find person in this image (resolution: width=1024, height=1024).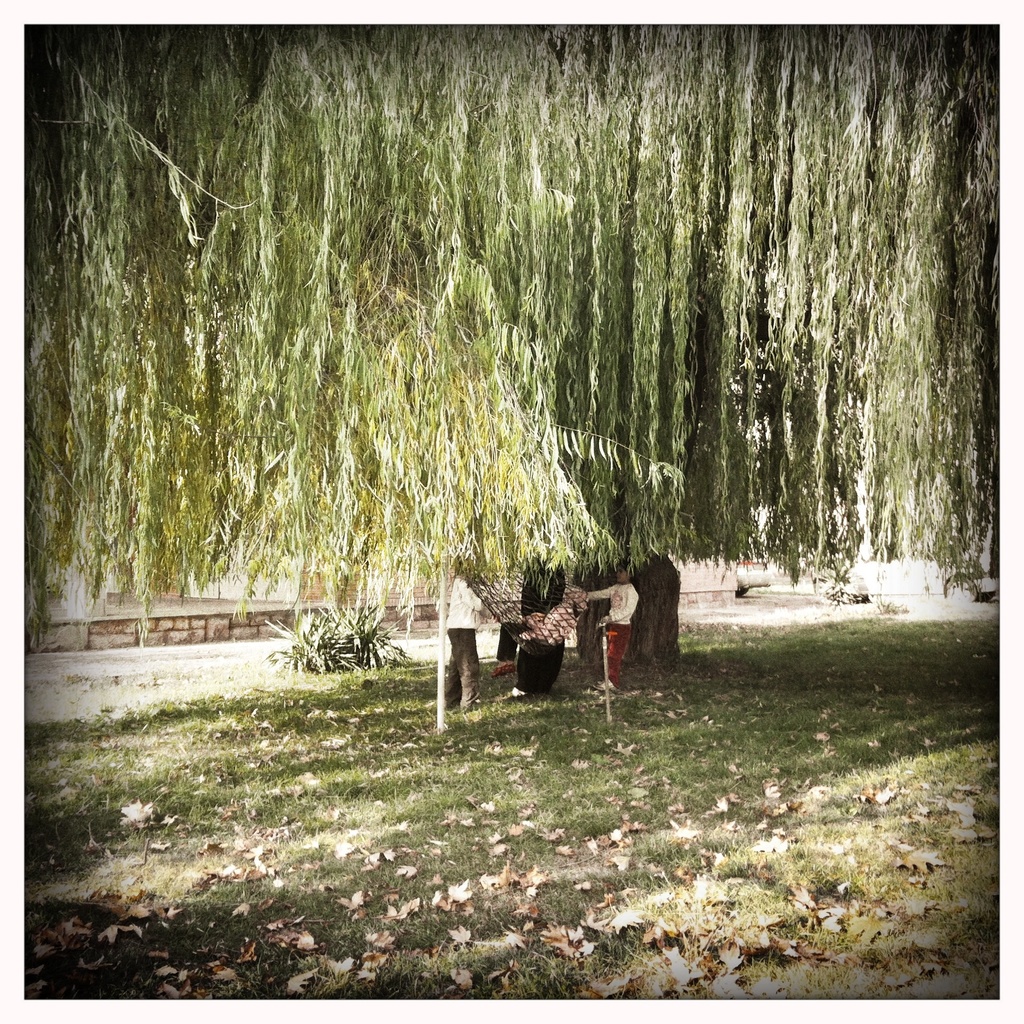
<bbox>584, 561, 643, 706</bbox>.
